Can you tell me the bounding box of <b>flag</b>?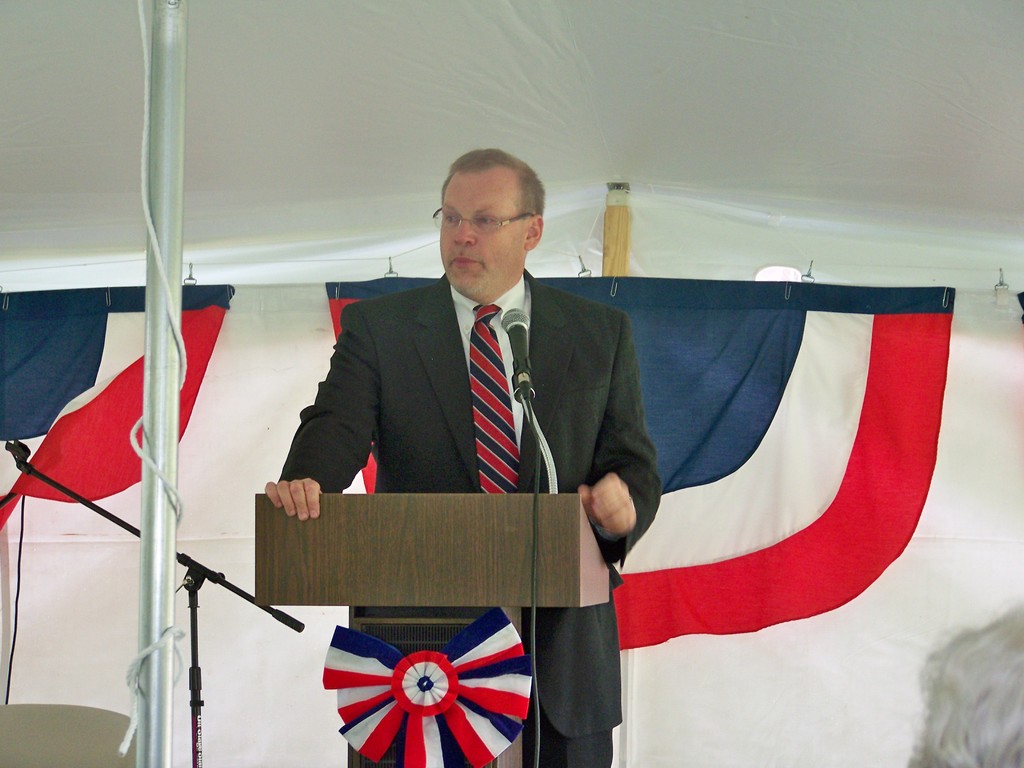
rect(0, 278, 230, 527).
